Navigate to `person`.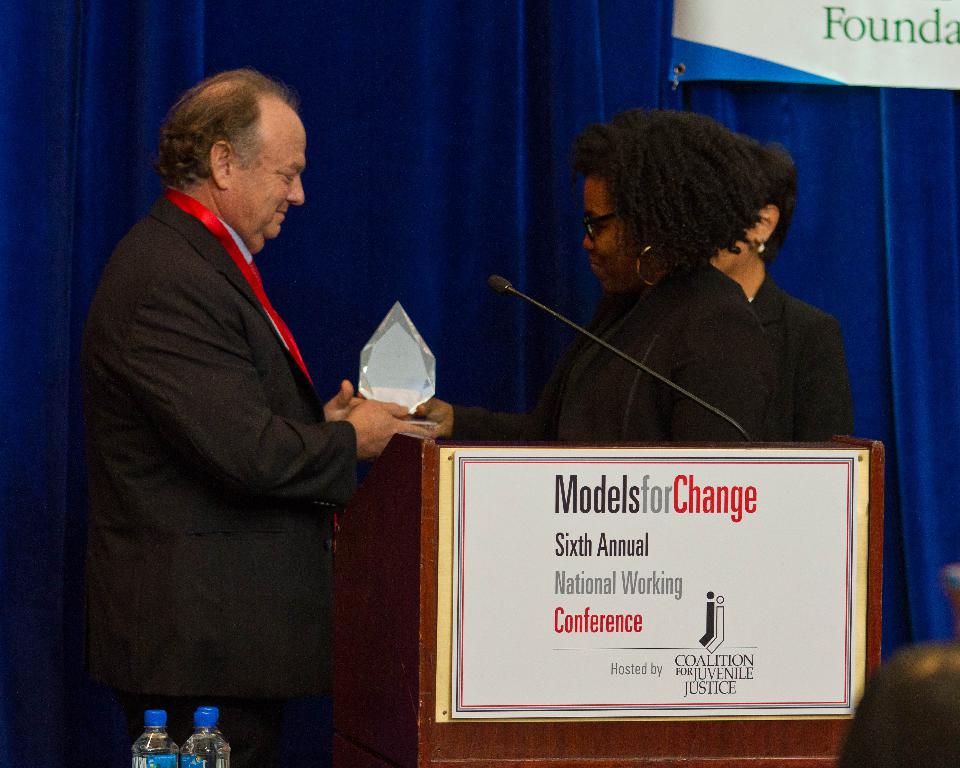
Navigation target: region(703, 136, 864, 442).
